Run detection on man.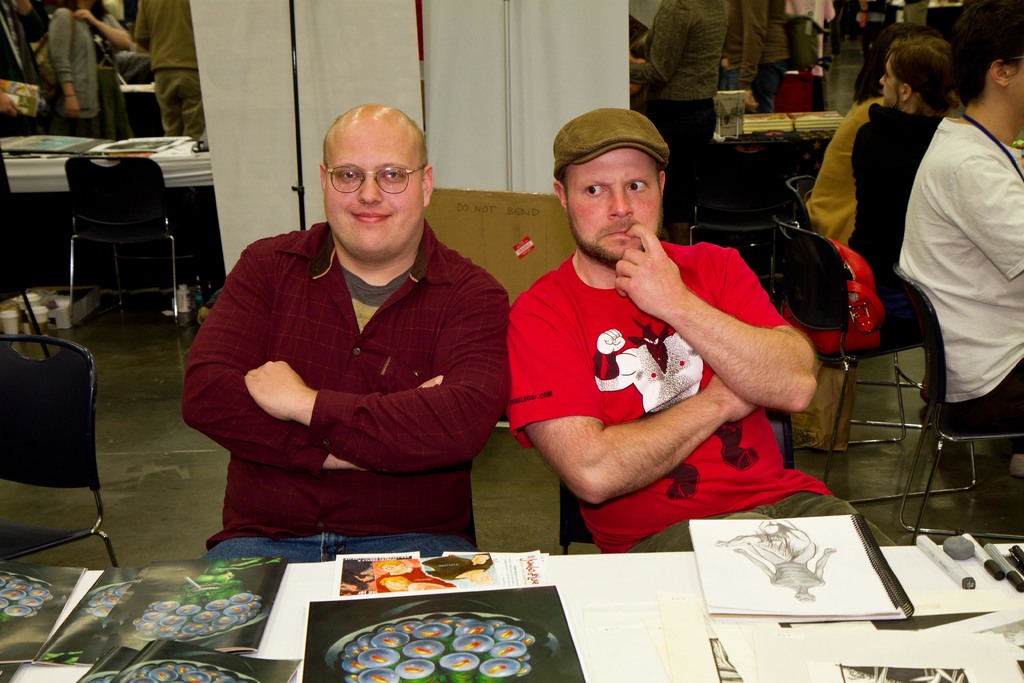
Result: 896/0/1023/475.
